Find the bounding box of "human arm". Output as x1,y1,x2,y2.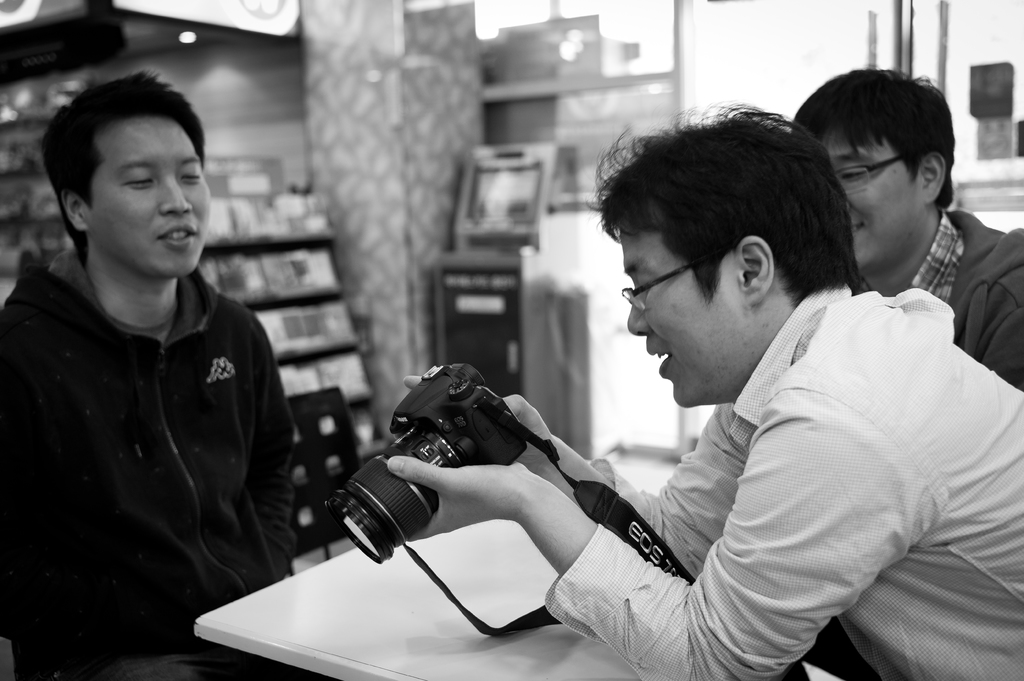
6,279,58,614.
